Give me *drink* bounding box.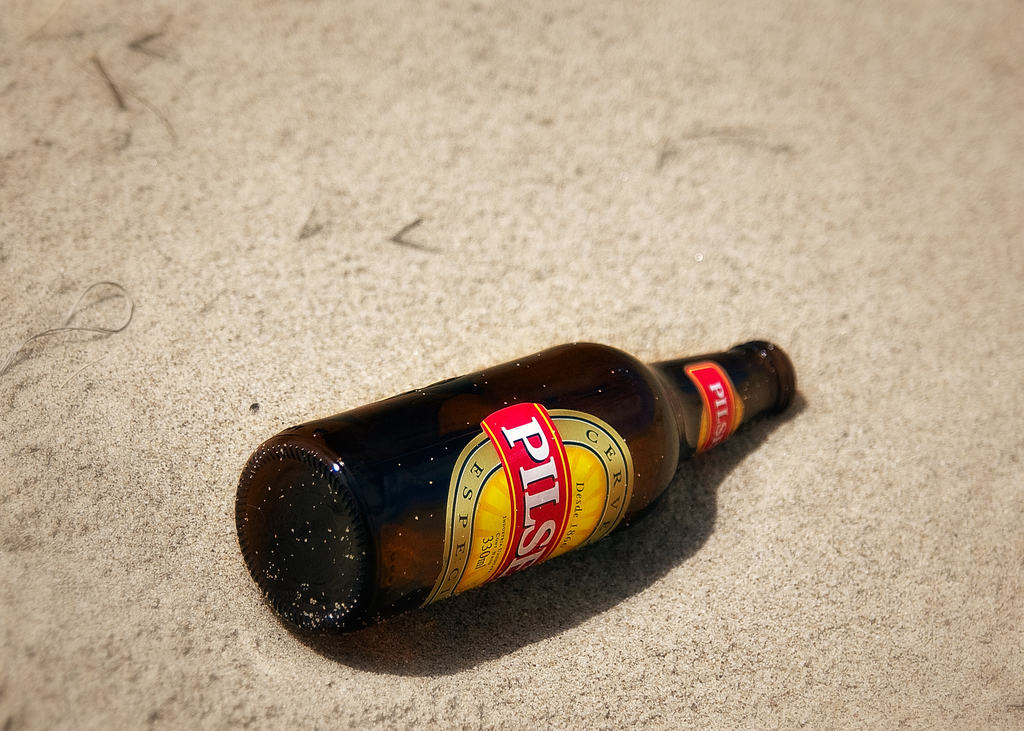
232/338/799/642.
